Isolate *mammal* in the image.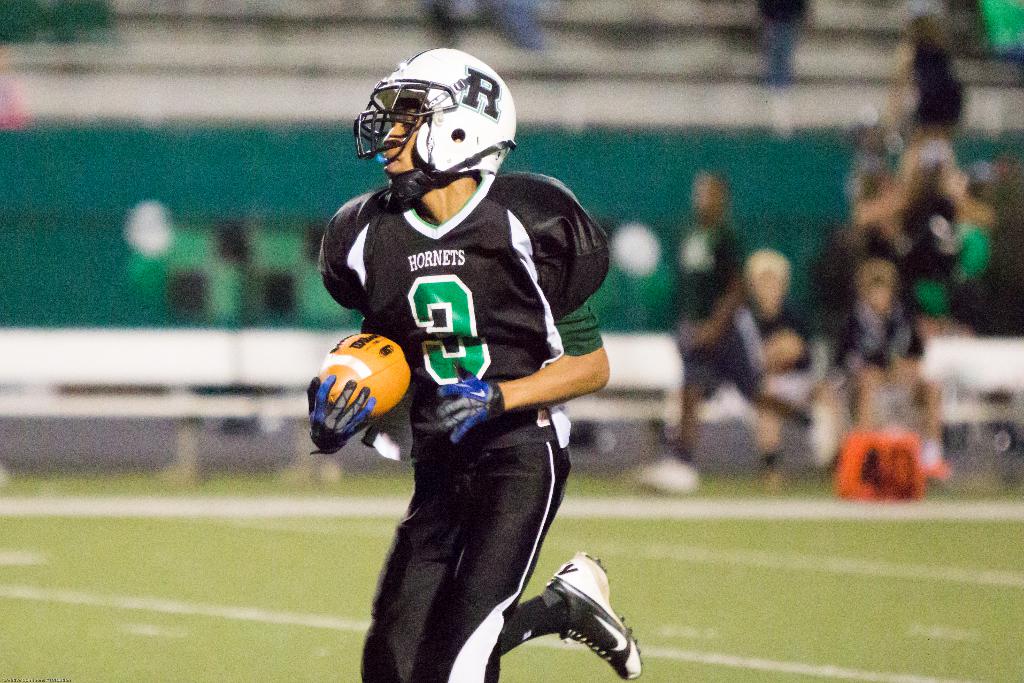
Isolated region: BBox(885, 6, 964, 151).
